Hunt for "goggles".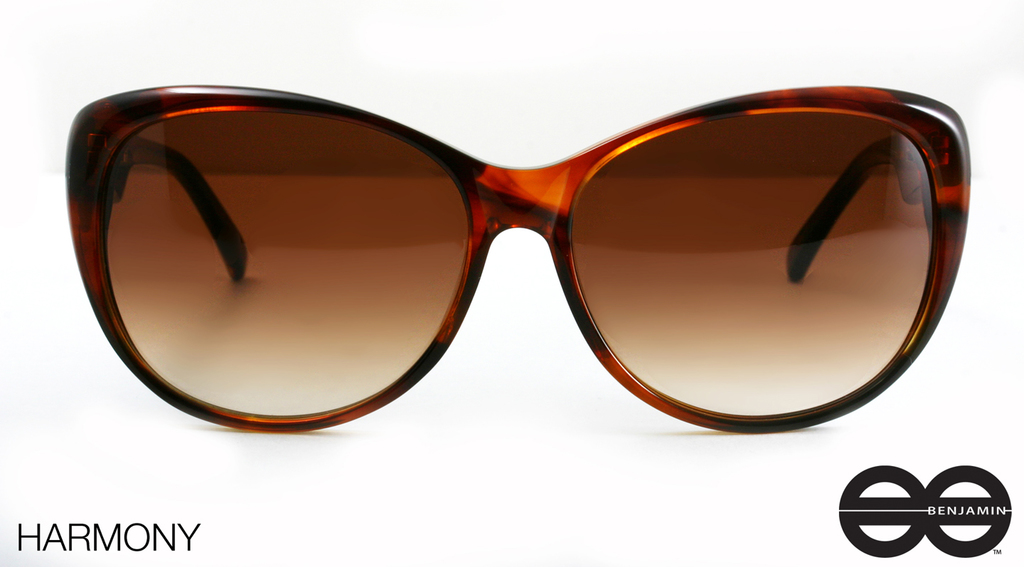
Hunted down at Rect(61, 59, 978, 443).
